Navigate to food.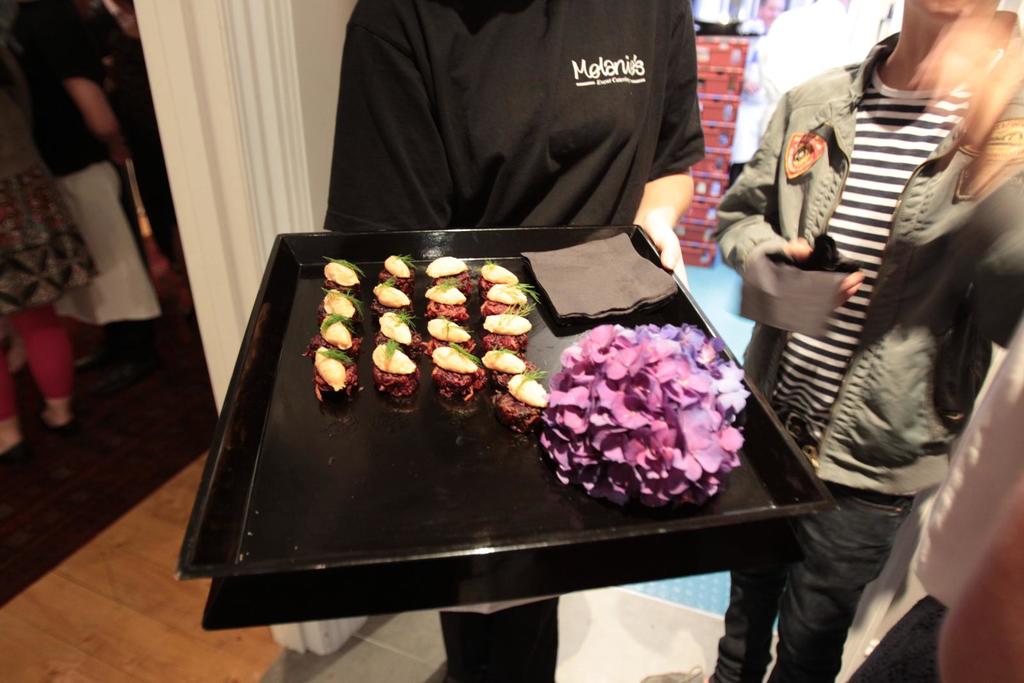
Navigation target: bbox(486, 349, 542, 383).
